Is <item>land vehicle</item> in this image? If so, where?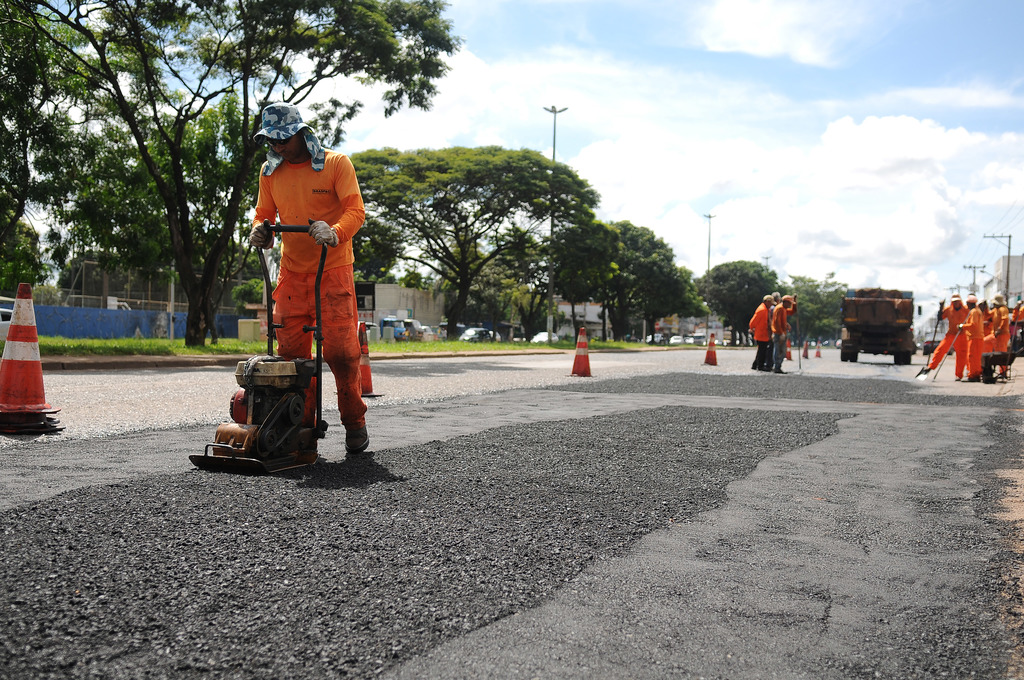
Yes, at [x1=458, y1=325, x2=488, y2=343].
